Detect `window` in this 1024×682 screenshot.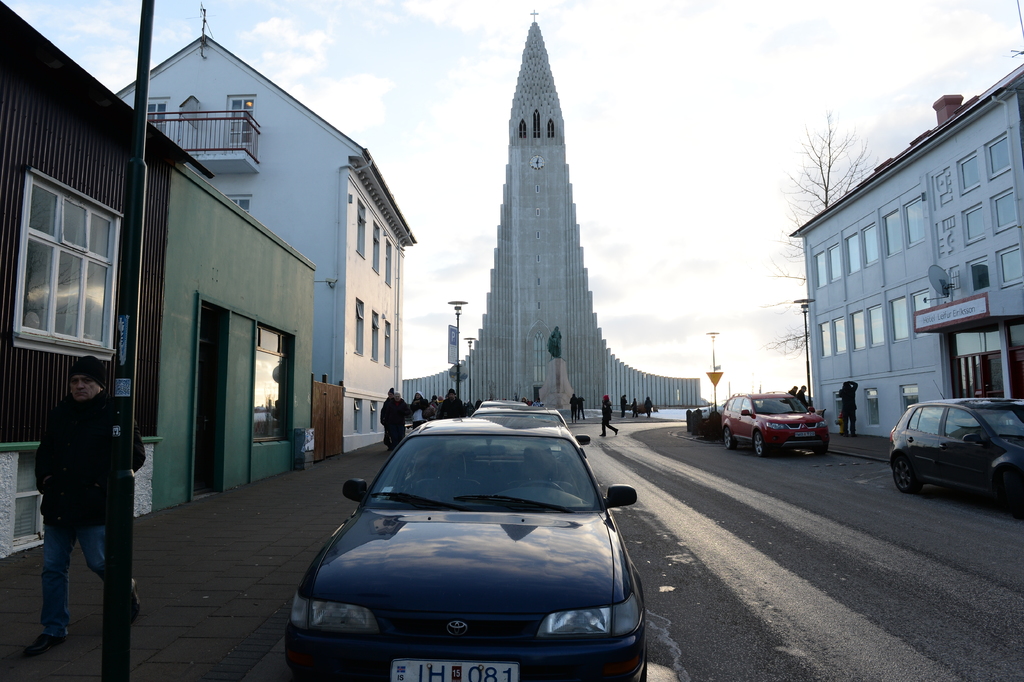
Detection: locate(811, 249, 832, 289).
